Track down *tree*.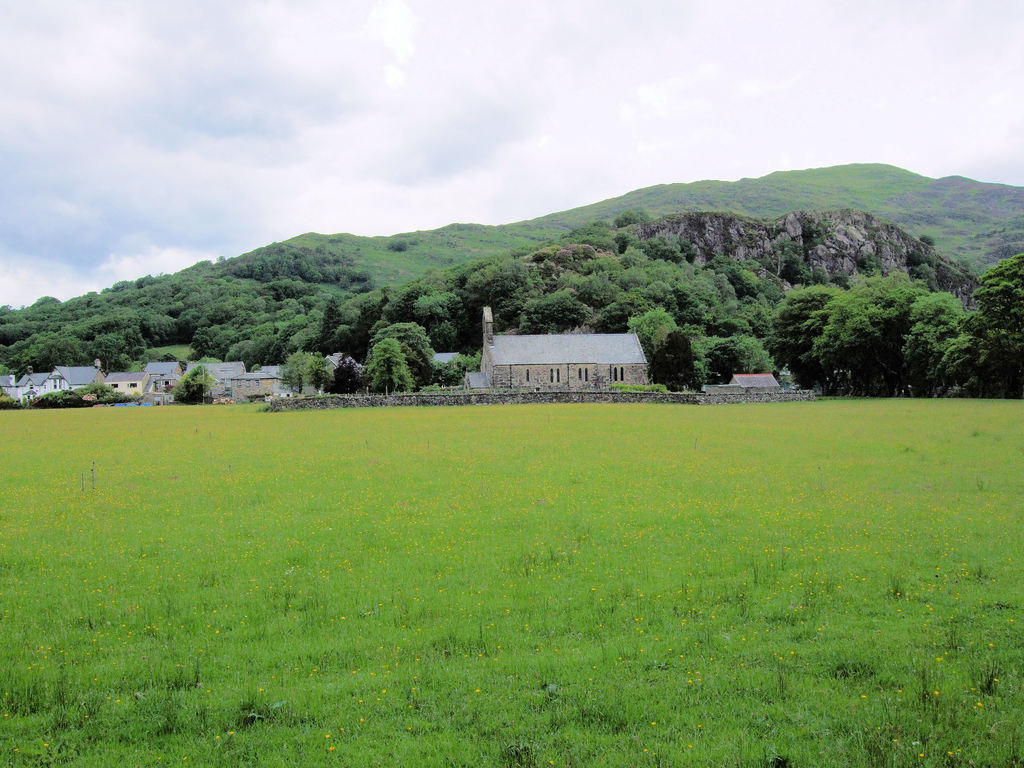
Tracked to detection(520, 291, 596, 335).
